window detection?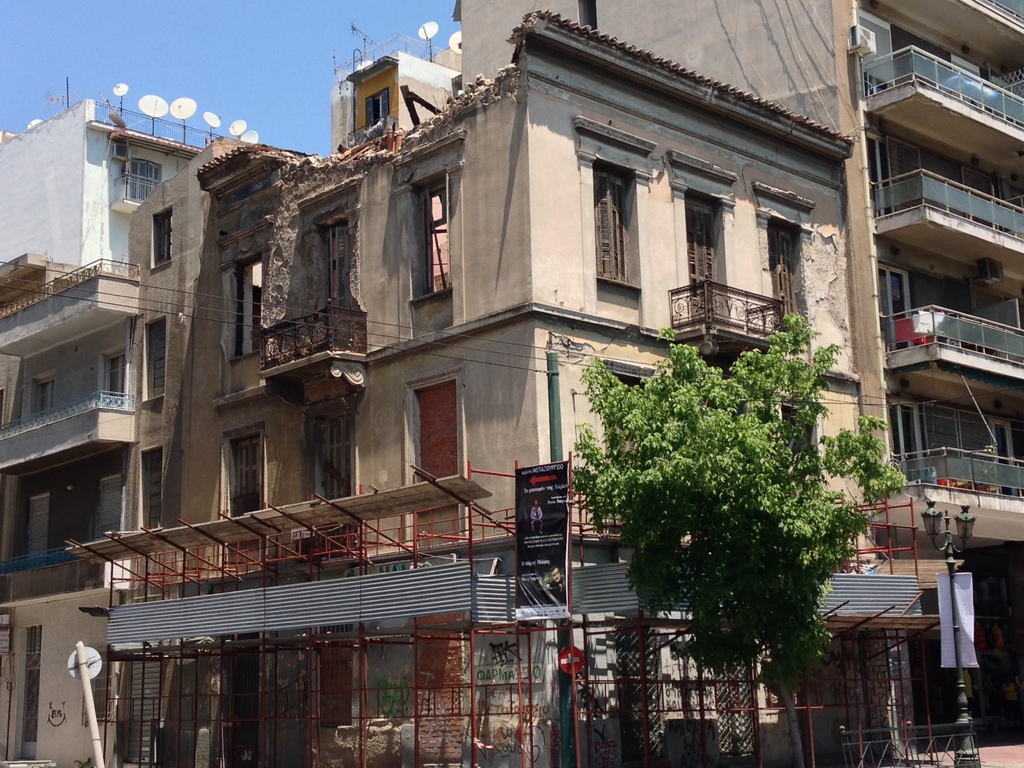
<bbox>996, 420, 1017, 497</bbox>
